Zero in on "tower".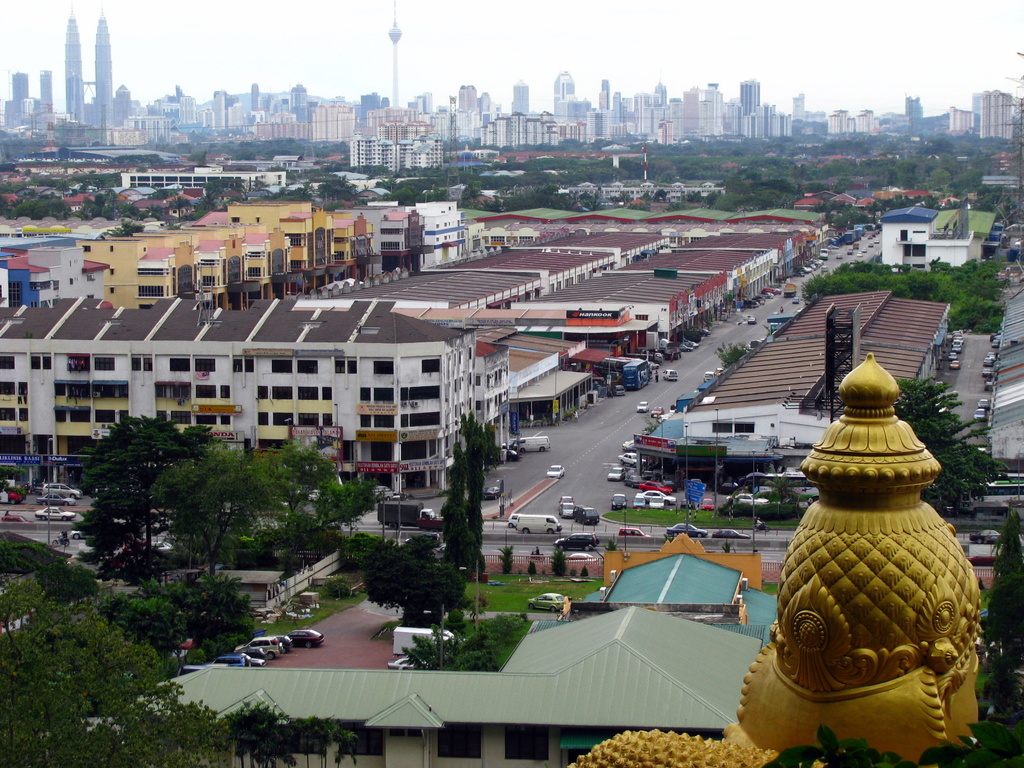
Zeroed in: pyautogui.locateOnScreen(600, 77, 613, 114).
